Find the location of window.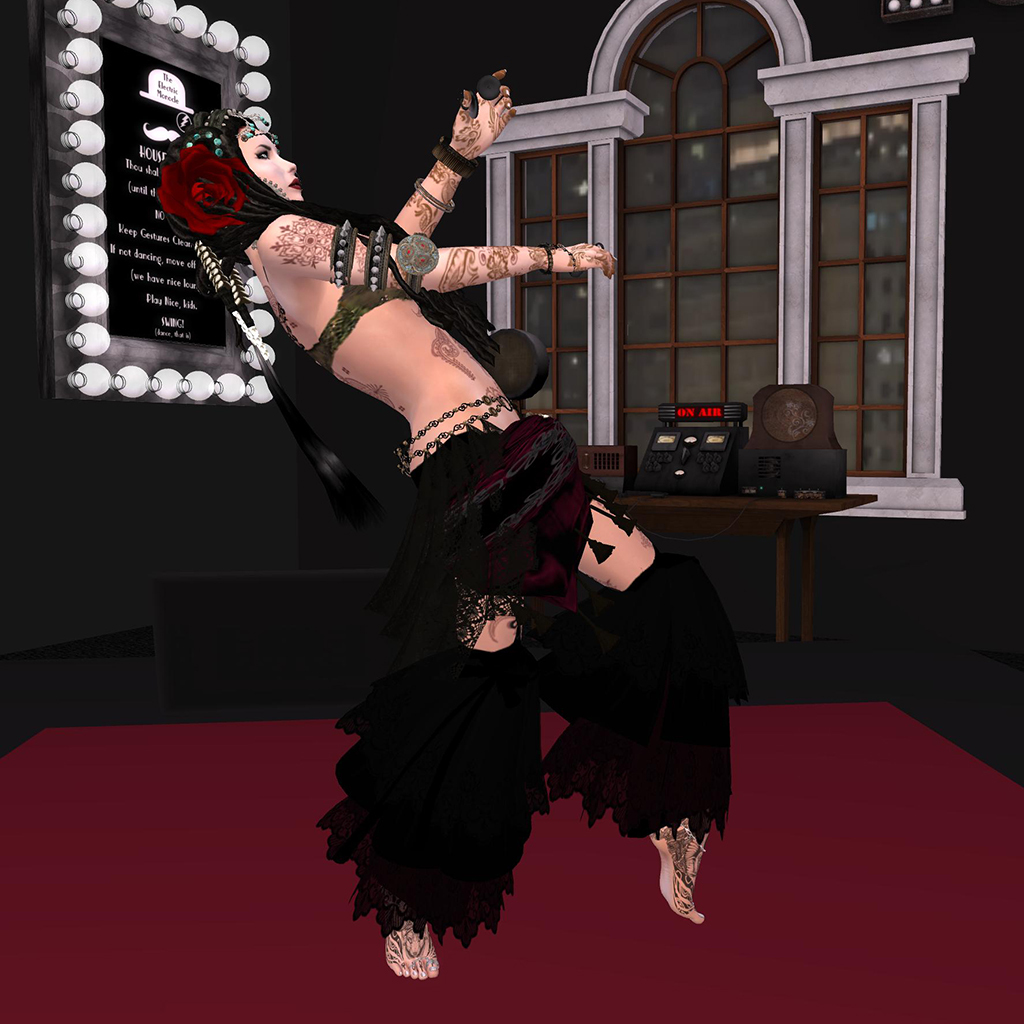
Location: BBox(598, 0, 818, 483).
